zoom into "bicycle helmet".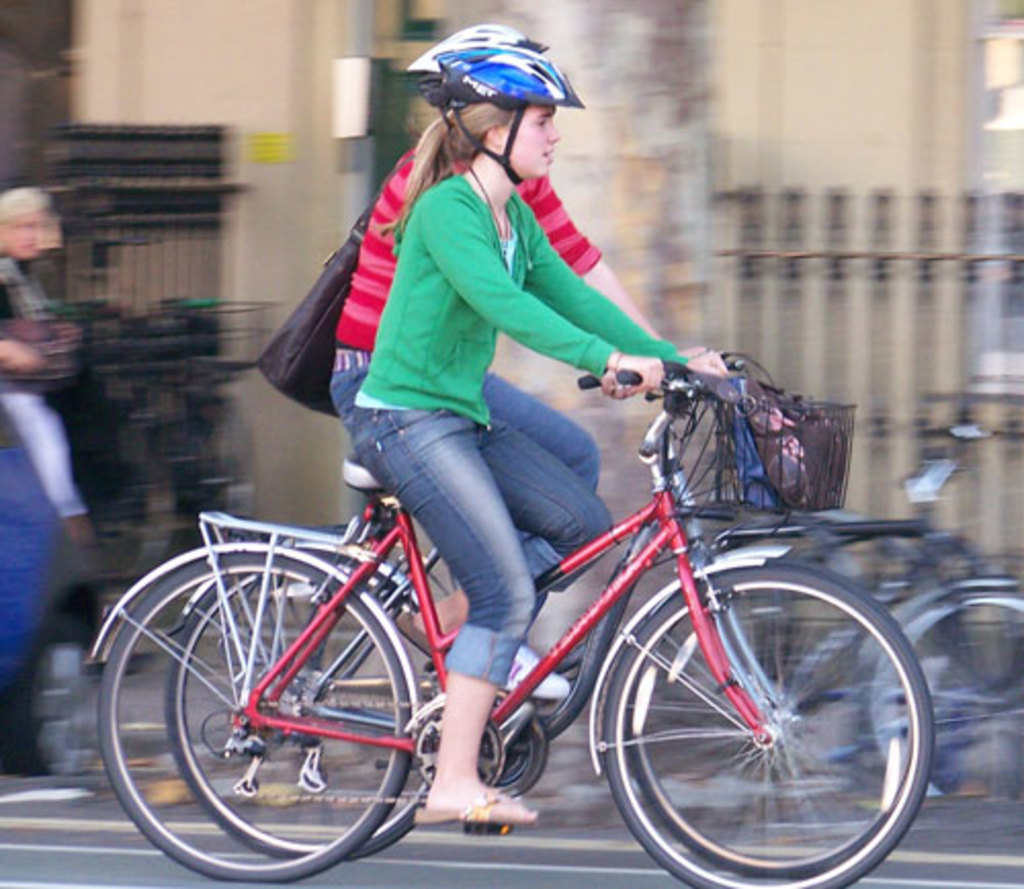
Zoom target: [428, 47, 578, 197].
